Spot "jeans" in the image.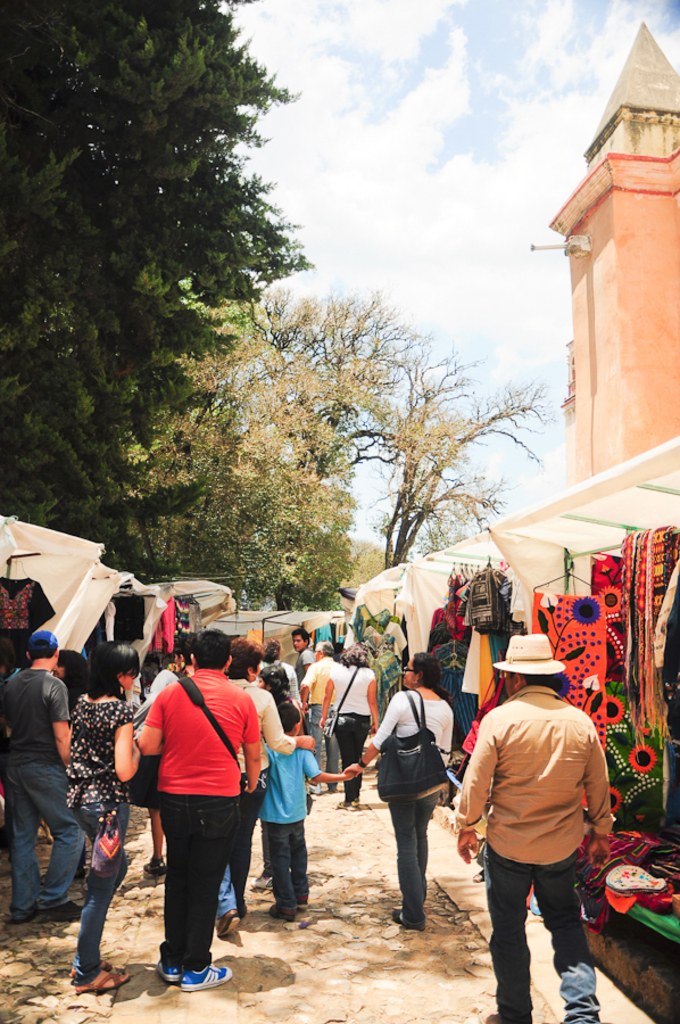
"jeans" found at 264/824/307/911.
